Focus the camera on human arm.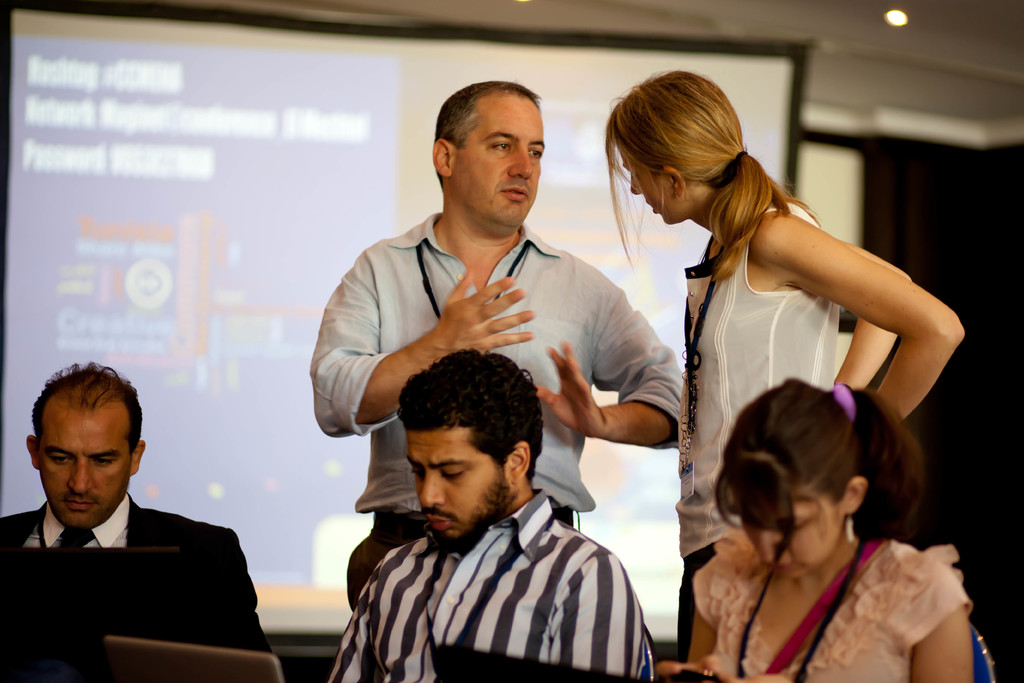
Focus region: pyautogui.locateOnScreen(834, 240, 911, 393).
